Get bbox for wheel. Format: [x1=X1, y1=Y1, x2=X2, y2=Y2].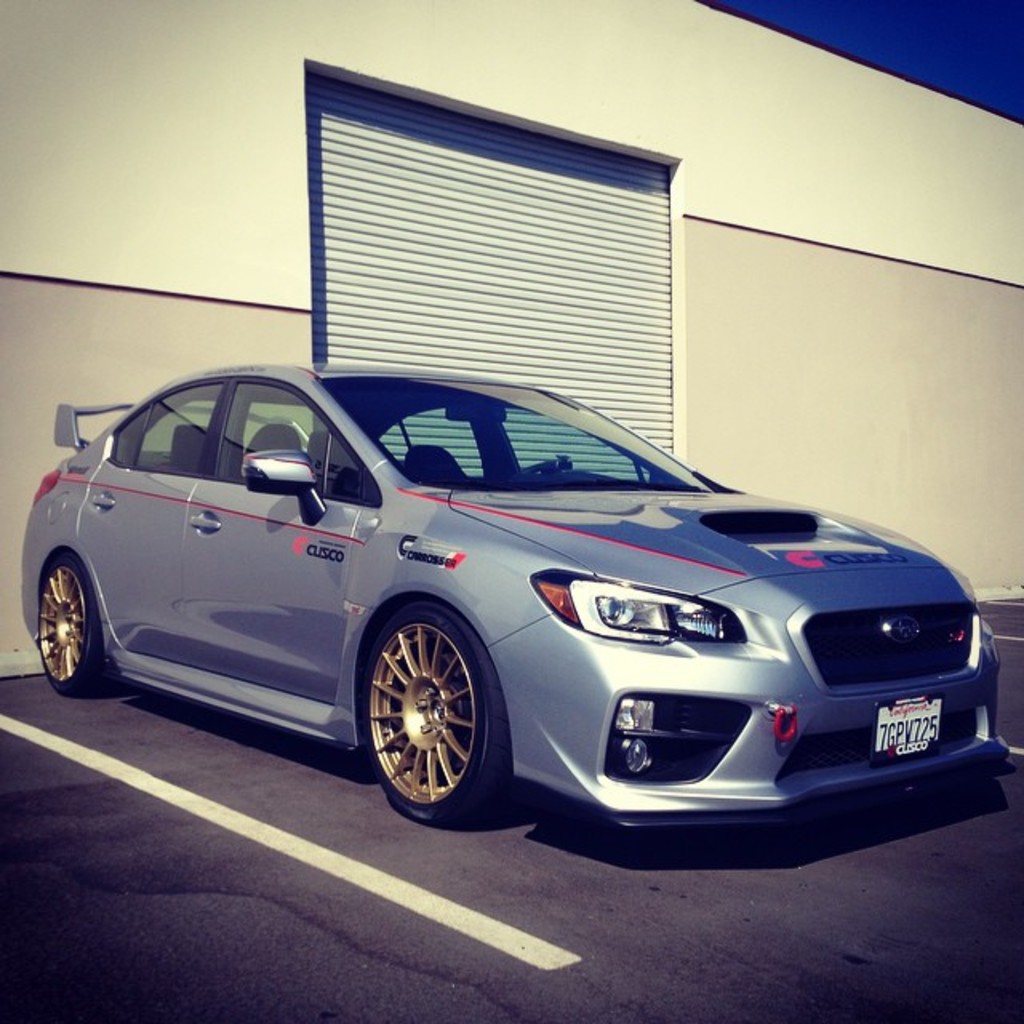
[x1=355, y1=600, x2=514, y2=830].
